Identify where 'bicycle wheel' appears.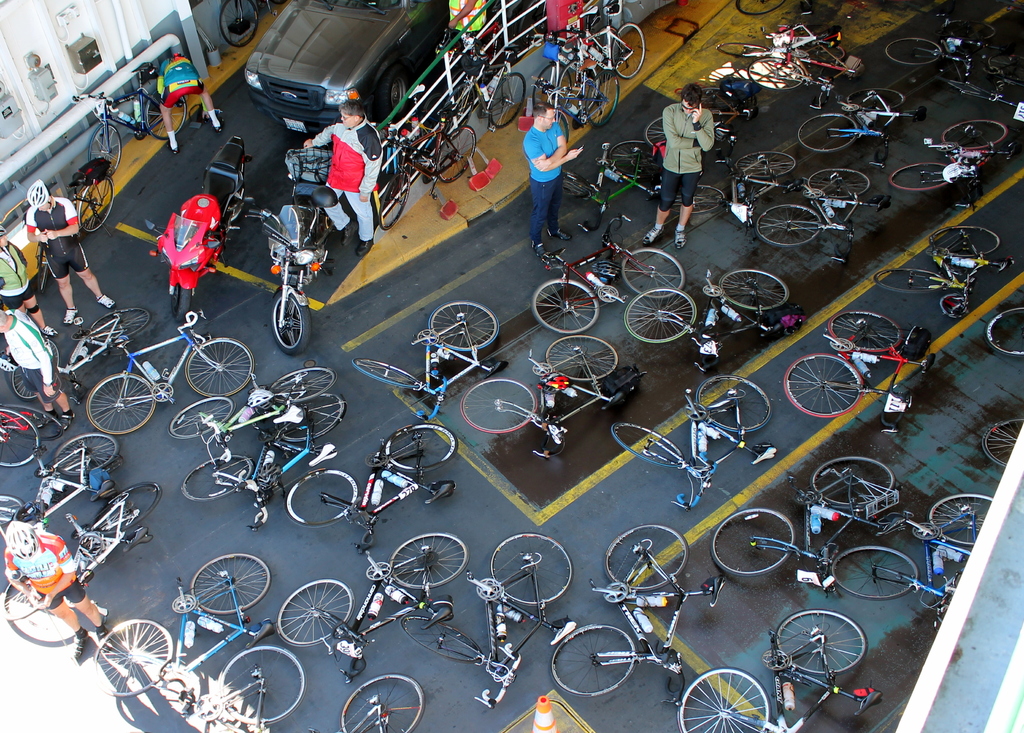
Appears at [544,210,620,270].
